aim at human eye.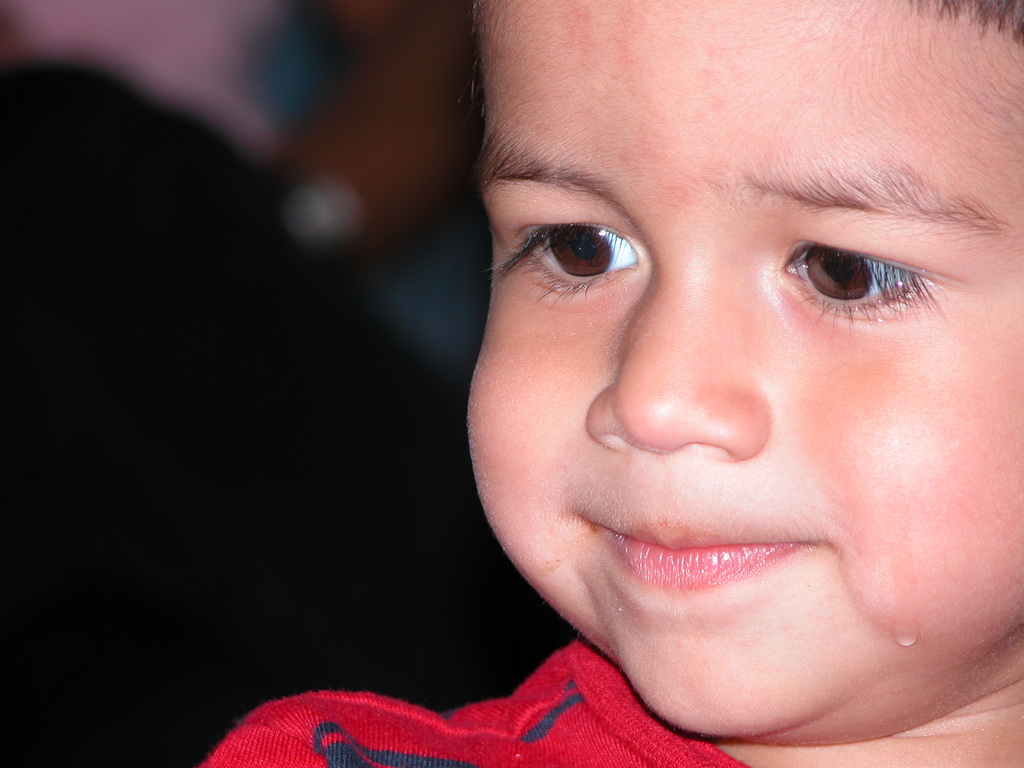
Aimed at region(765, 217, 968, 341).
